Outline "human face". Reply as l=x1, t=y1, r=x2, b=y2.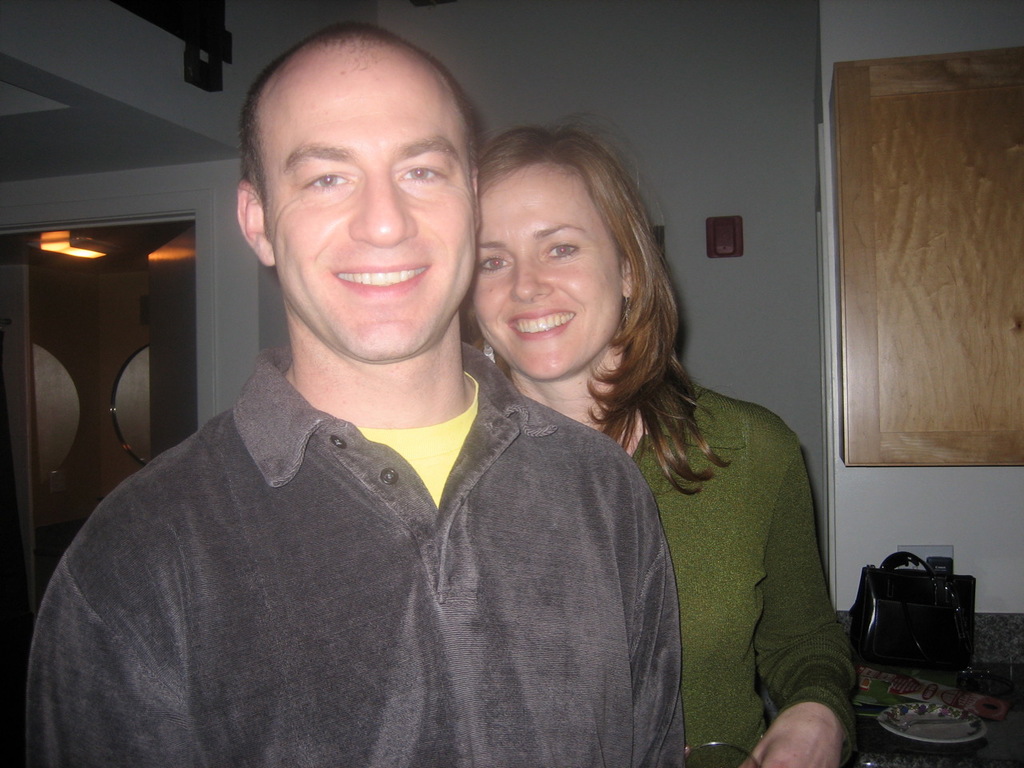
l=263, t=64, r=461, b=370.
